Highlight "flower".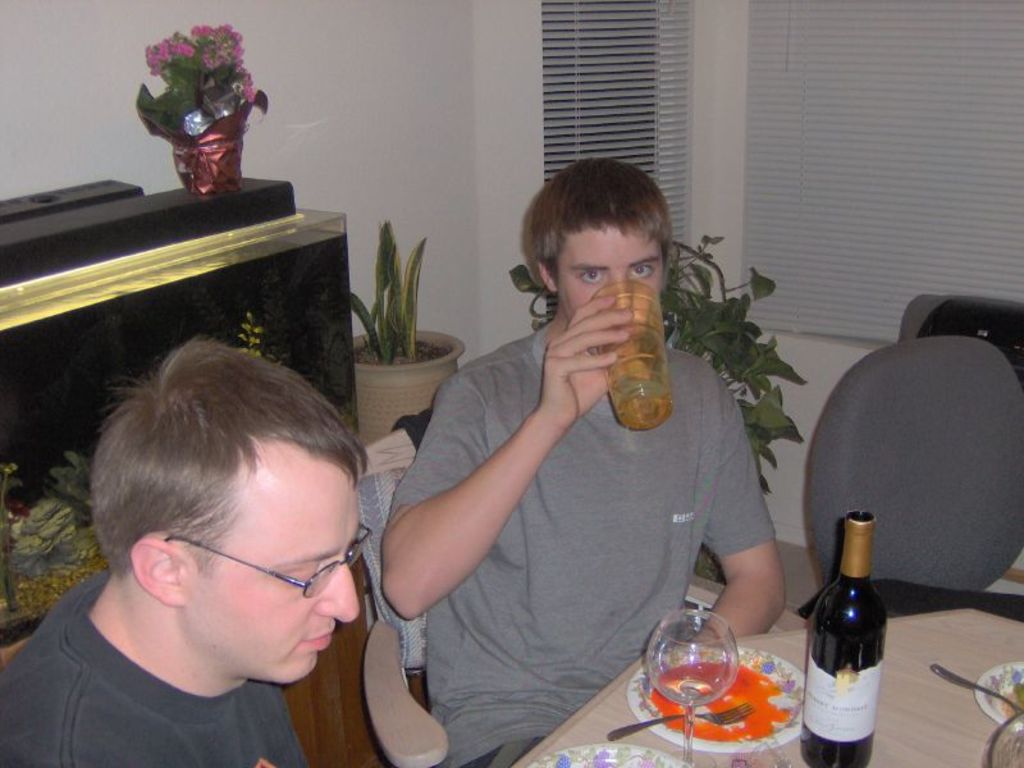
Highlighted region: left=143, top=38, right=156, bottom=68.
